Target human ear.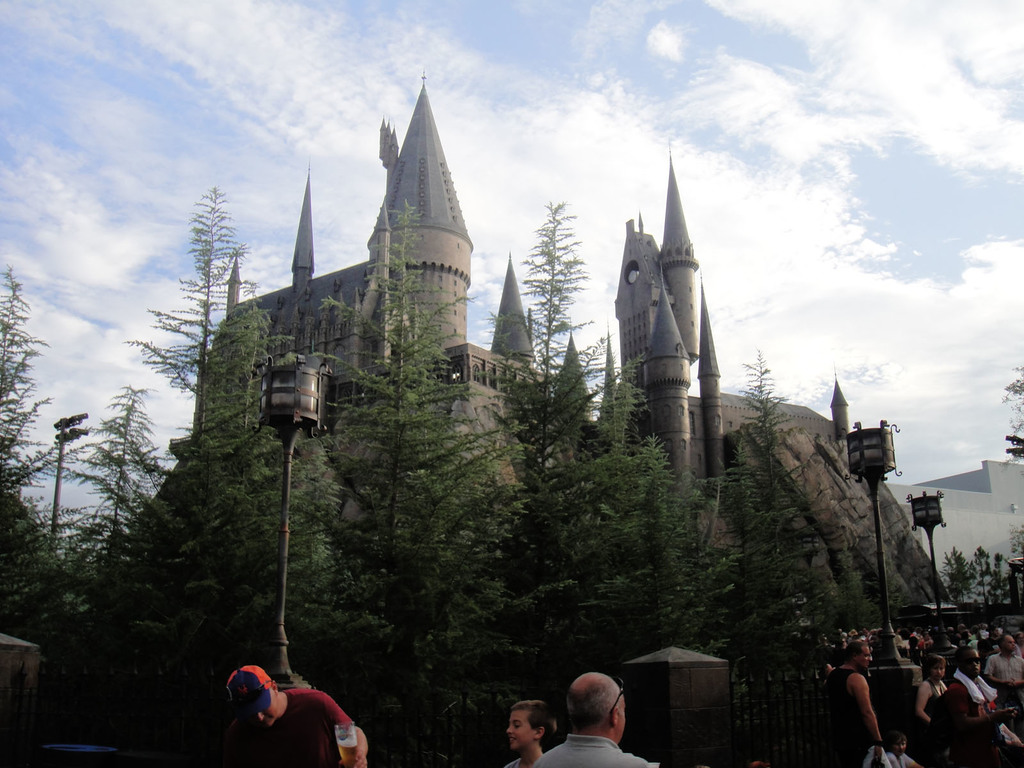
Target region: left=609, top=706, right=620, bottom=729.
